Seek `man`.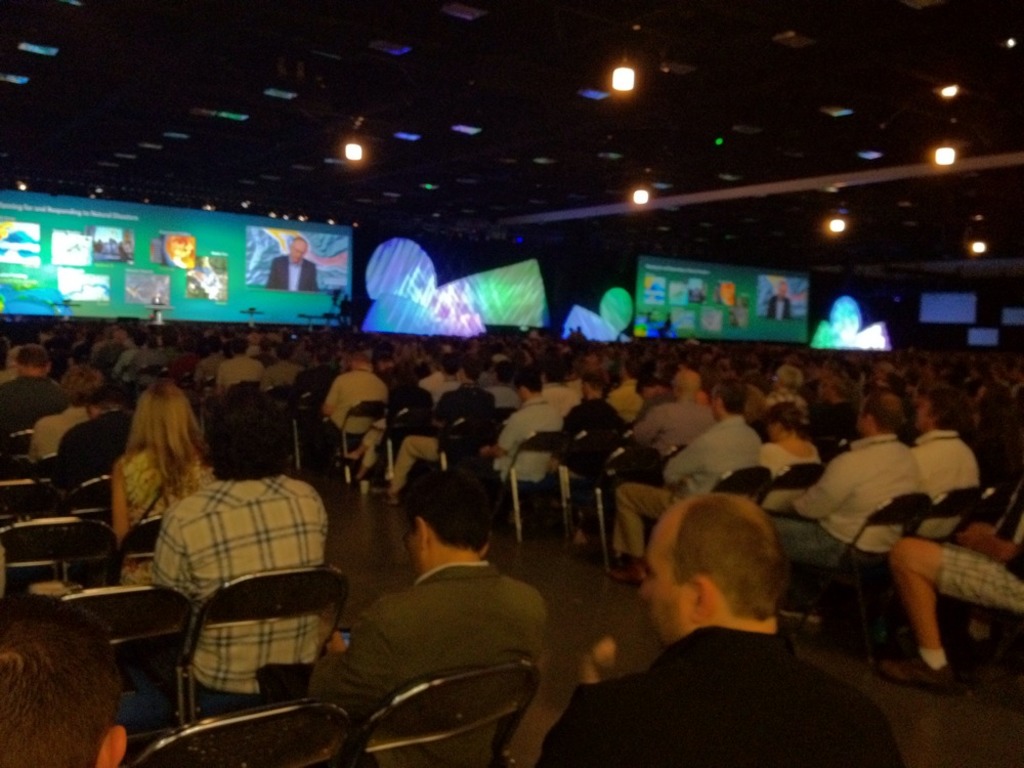
detection(103, 378, 346, 749).
